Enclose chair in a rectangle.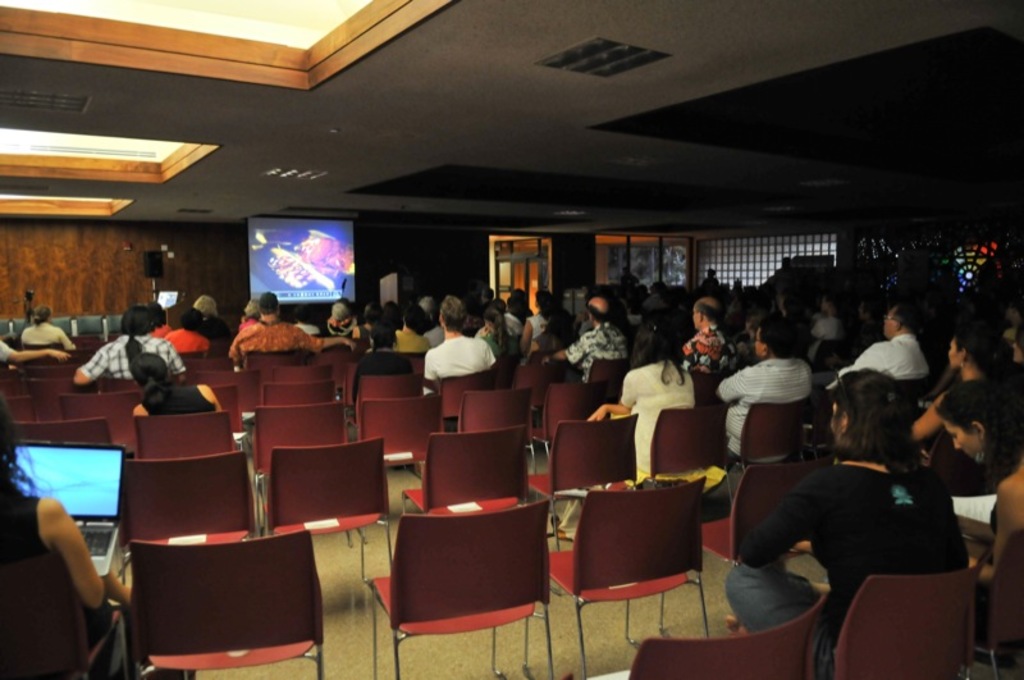
{"x1": 127, "y1": 412, "x2": 261, "y2": 496}.
